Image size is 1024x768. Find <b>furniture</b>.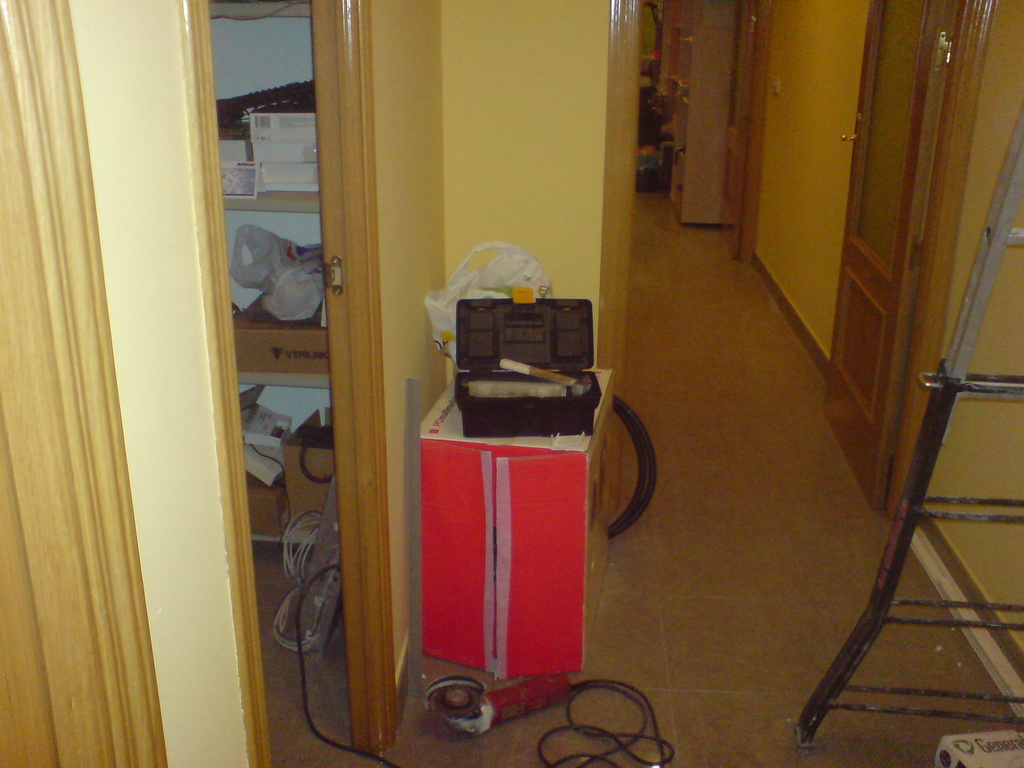
211/1/339/545.
